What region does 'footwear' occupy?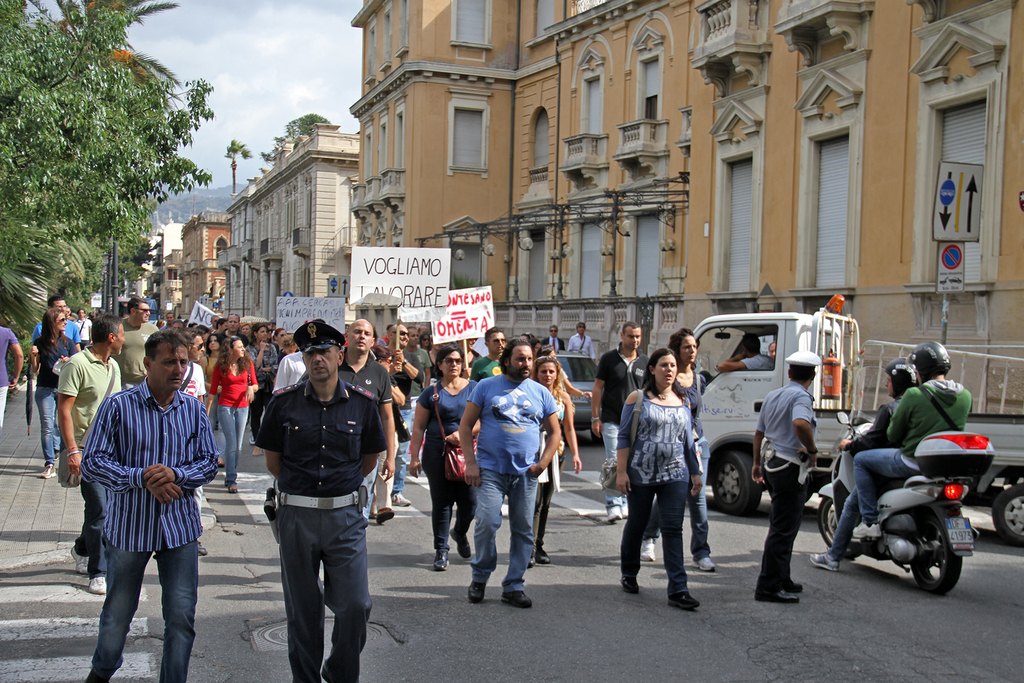
[left=377, top=506, right=396, bottom=525].
